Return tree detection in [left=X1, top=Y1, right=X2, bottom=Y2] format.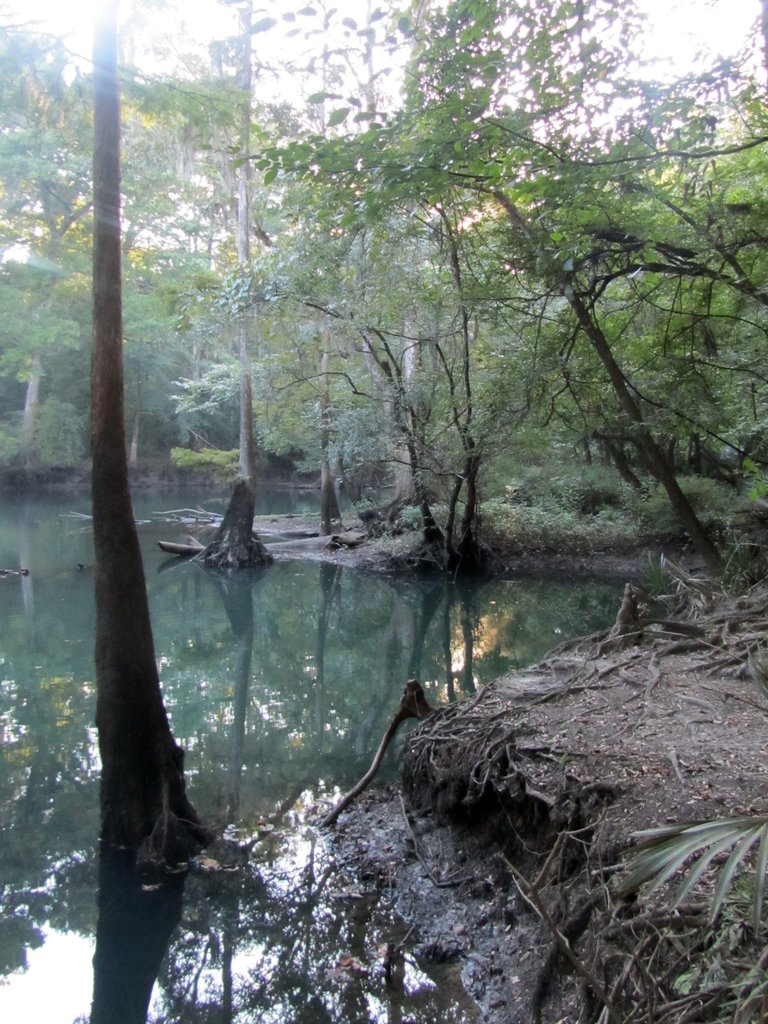
[left=0, top=0, right=202, bottom=783].
